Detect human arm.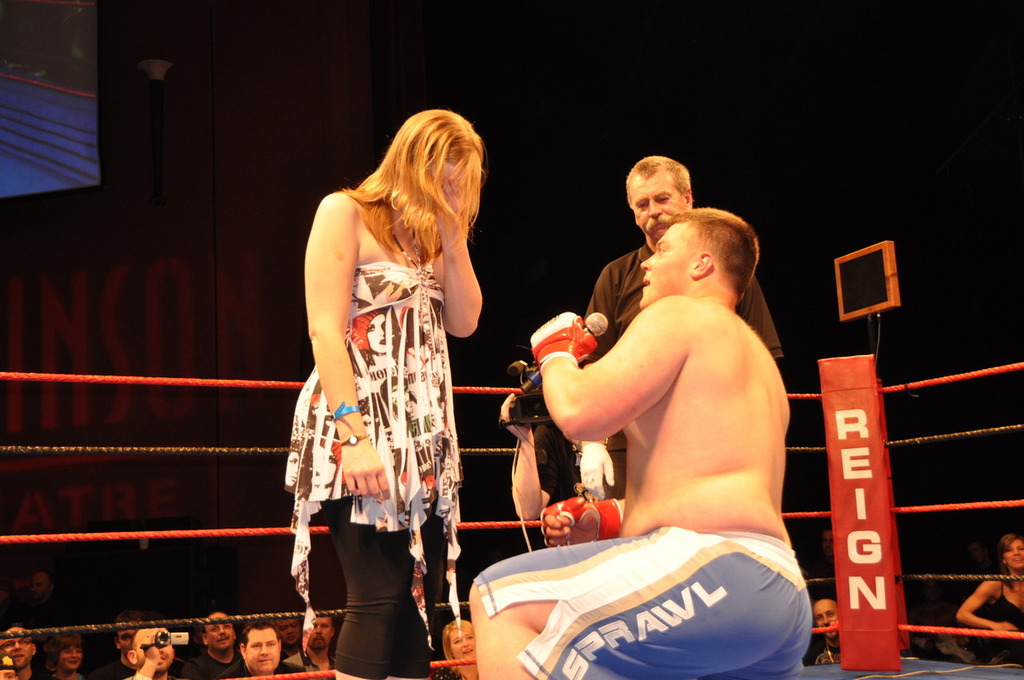
Detected at [431,230,496,338].
